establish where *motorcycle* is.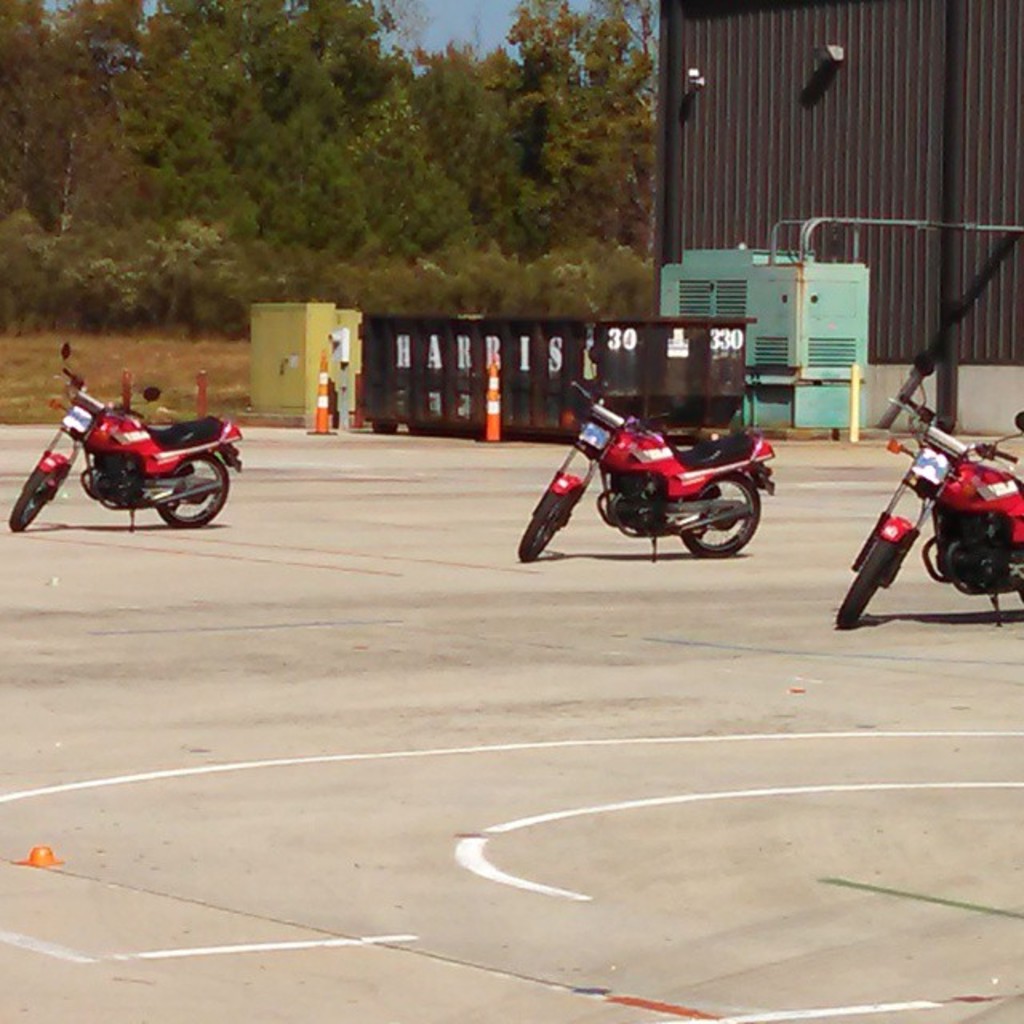
Established at <box>525,413,784,560</box>.
